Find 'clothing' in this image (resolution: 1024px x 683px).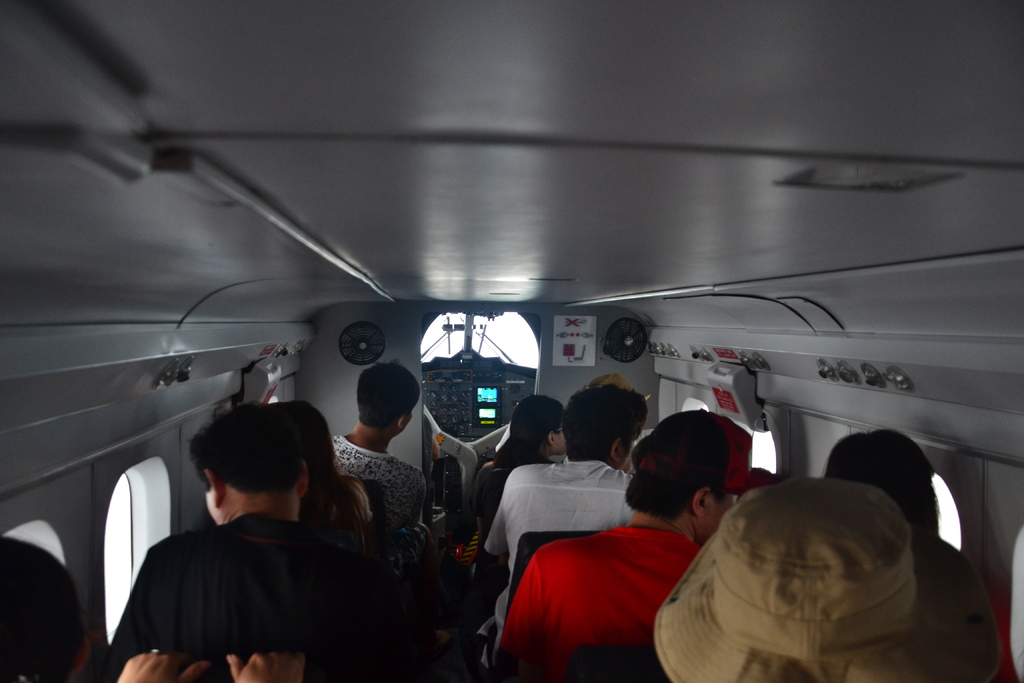
x1=480, y1=450, x2=639, y2=679.
